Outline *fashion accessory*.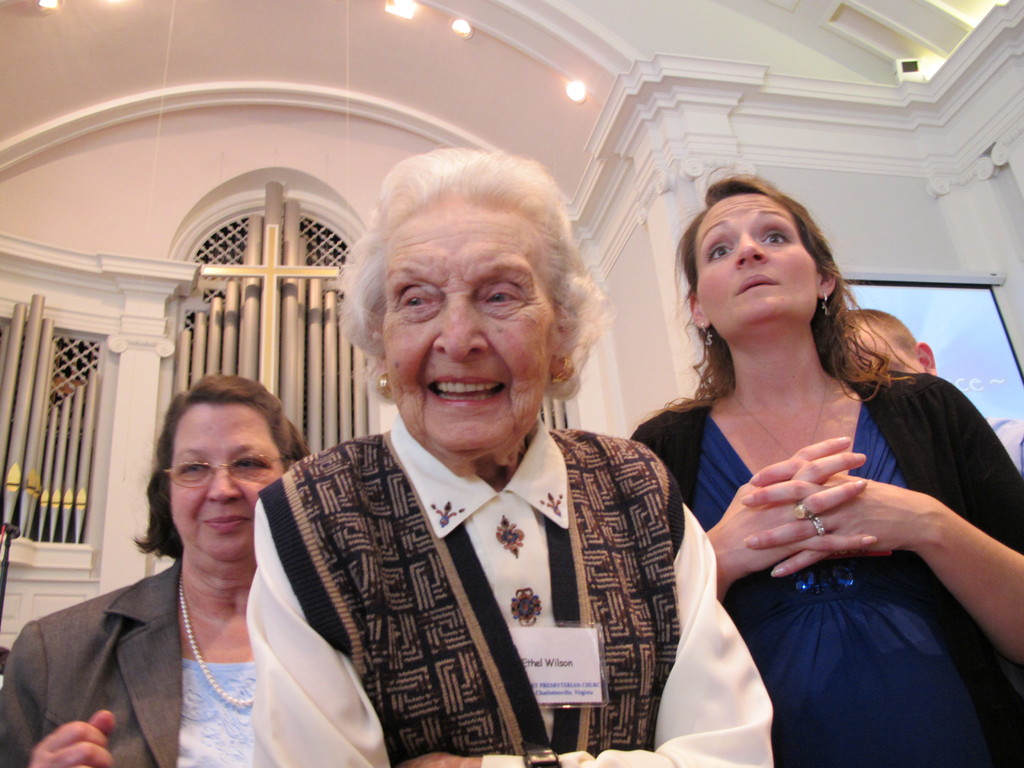
Outline: crop(796, 499, 815, 518).
